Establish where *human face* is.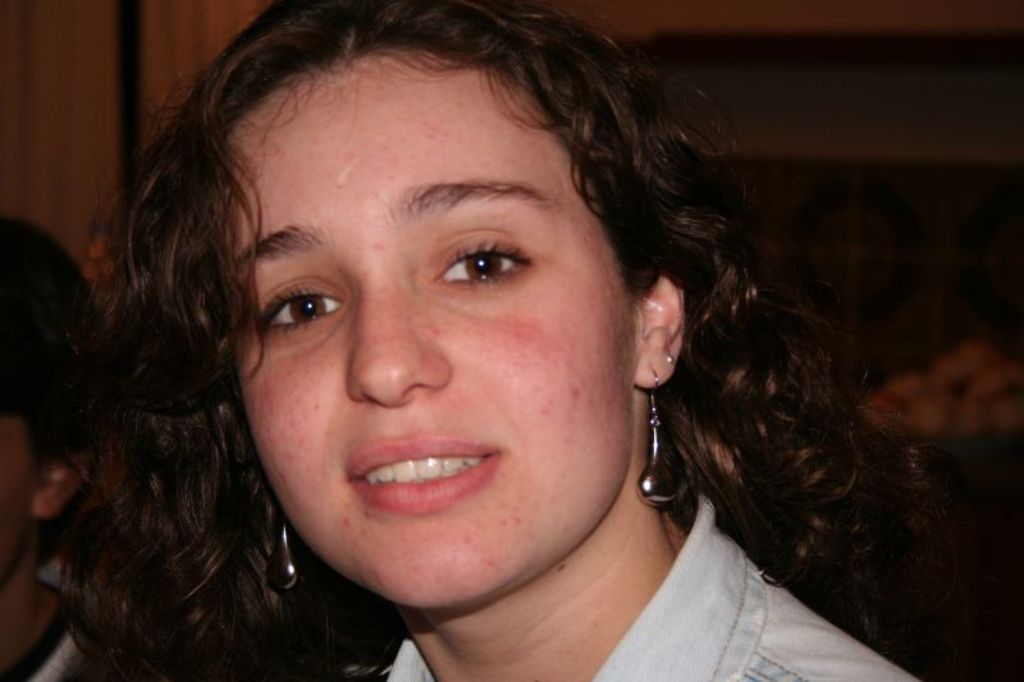
Established at select_region(230, 64, 639, 603).
